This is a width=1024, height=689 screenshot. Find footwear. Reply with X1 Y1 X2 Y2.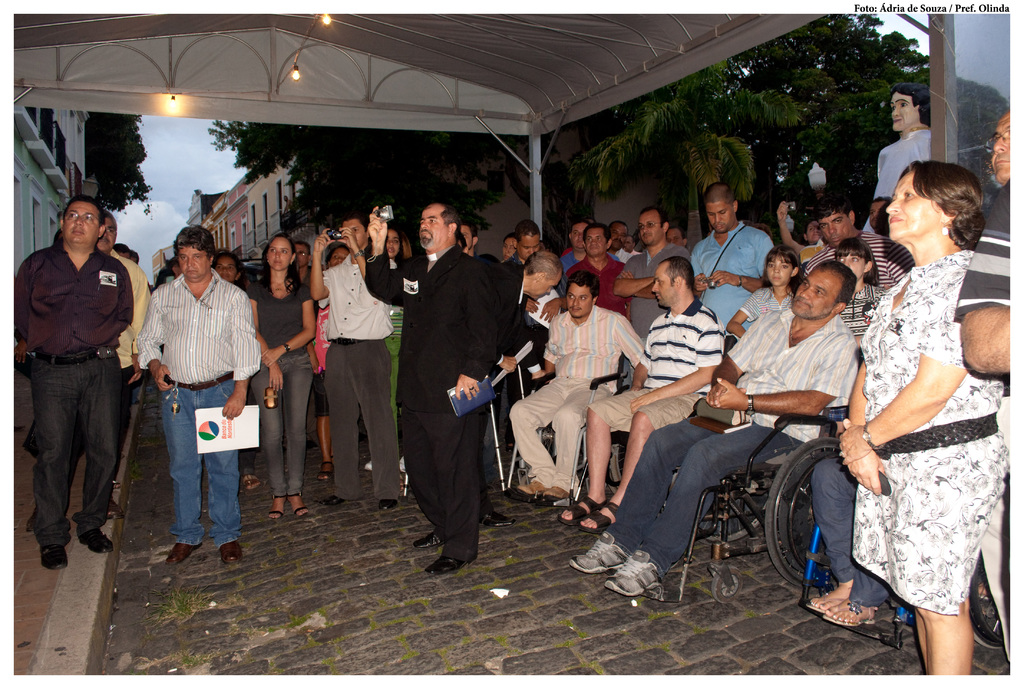
808 582 854 612.
